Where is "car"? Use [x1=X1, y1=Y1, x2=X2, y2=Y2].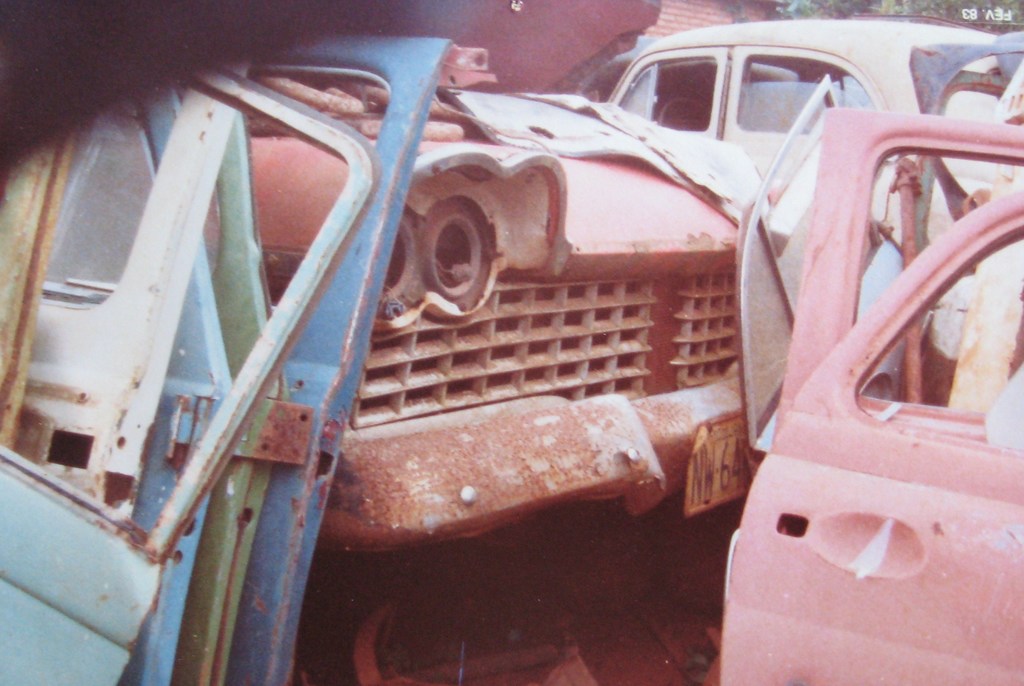
[x1=602, y1=17, x2=1023, y2=243].
